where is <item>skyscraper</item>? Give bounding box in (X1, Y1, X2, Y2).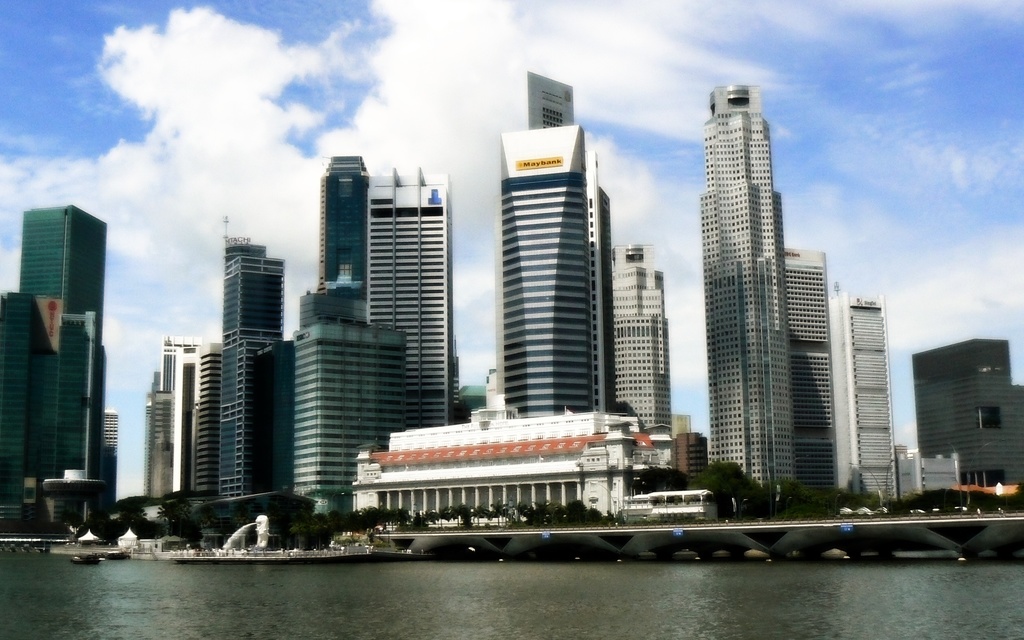
(909, 334, 1023, 508).
